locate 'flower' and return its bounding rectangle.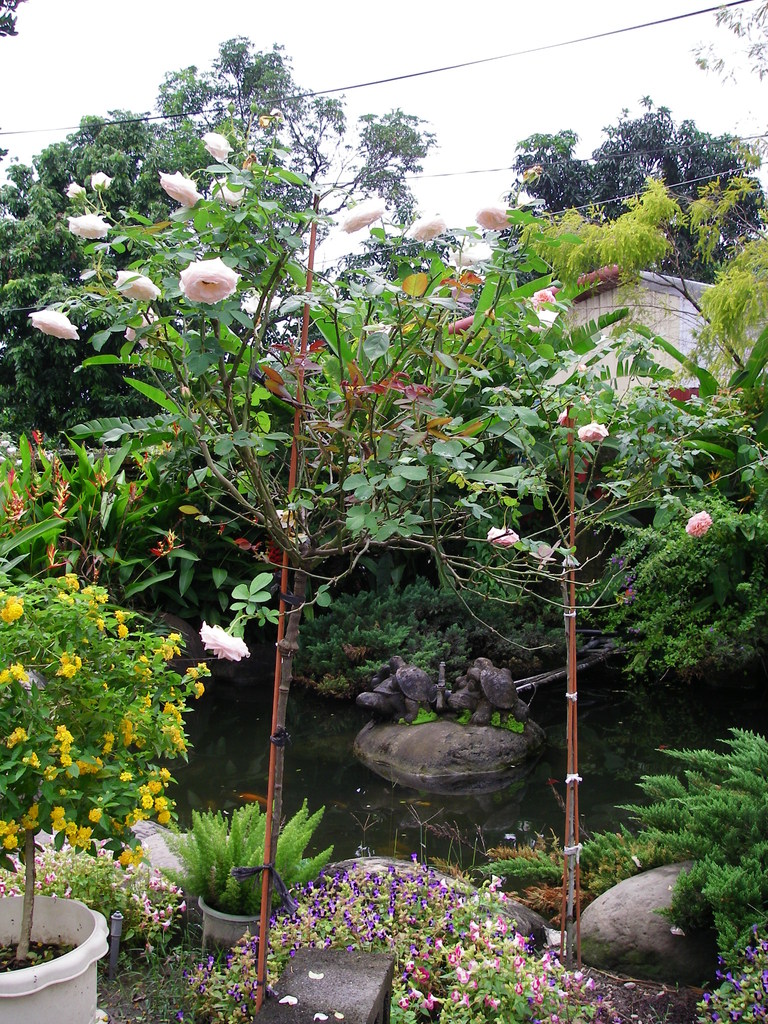
1:662:18:691.
